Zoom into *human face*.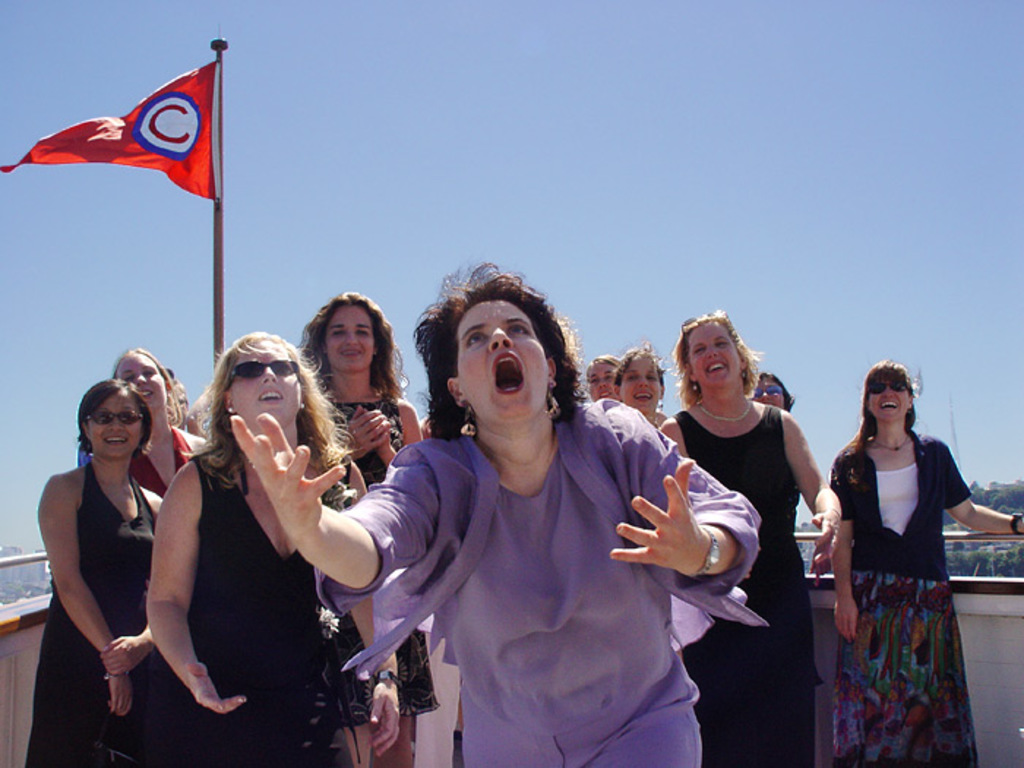
Zoom target: (x1=591, y1=364, x2=619, y2=395).
